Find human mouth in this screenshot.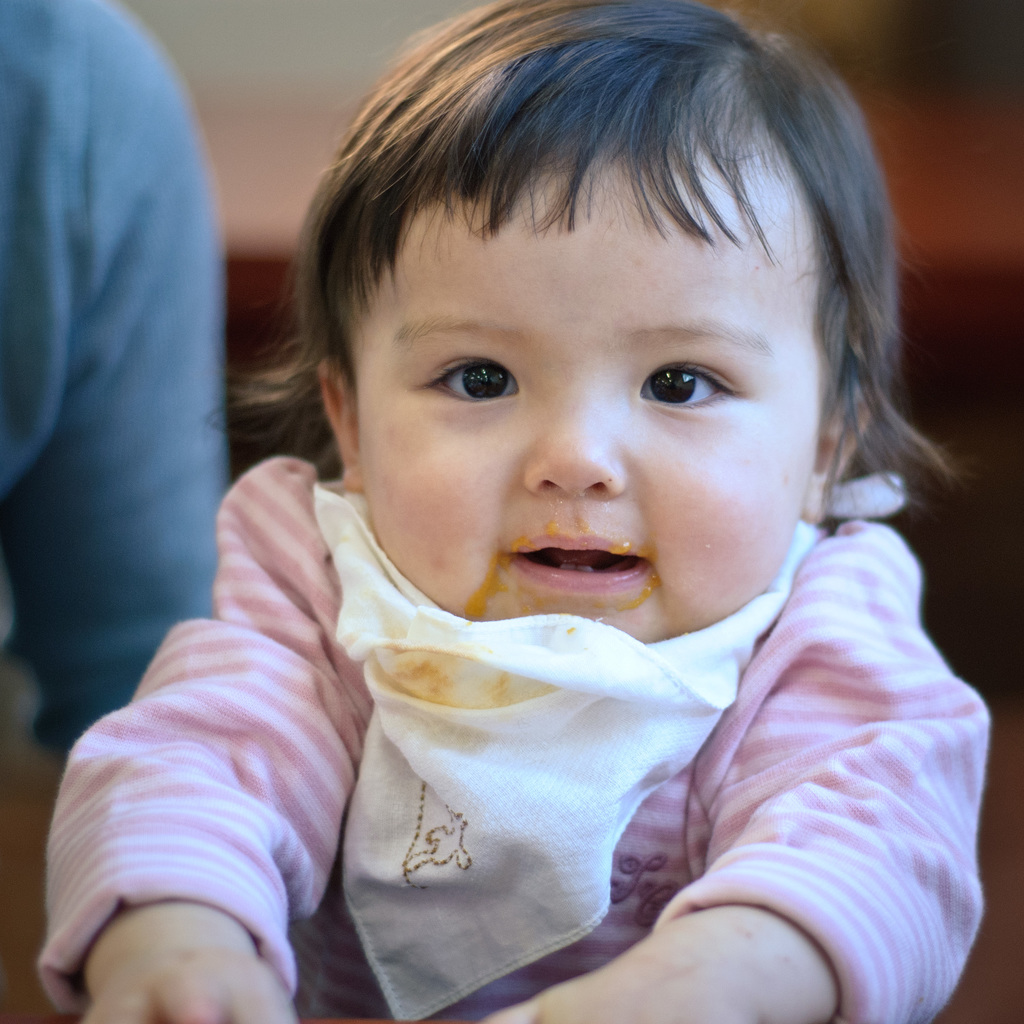
The bounding box for human mouth is 500:530:657:594.
